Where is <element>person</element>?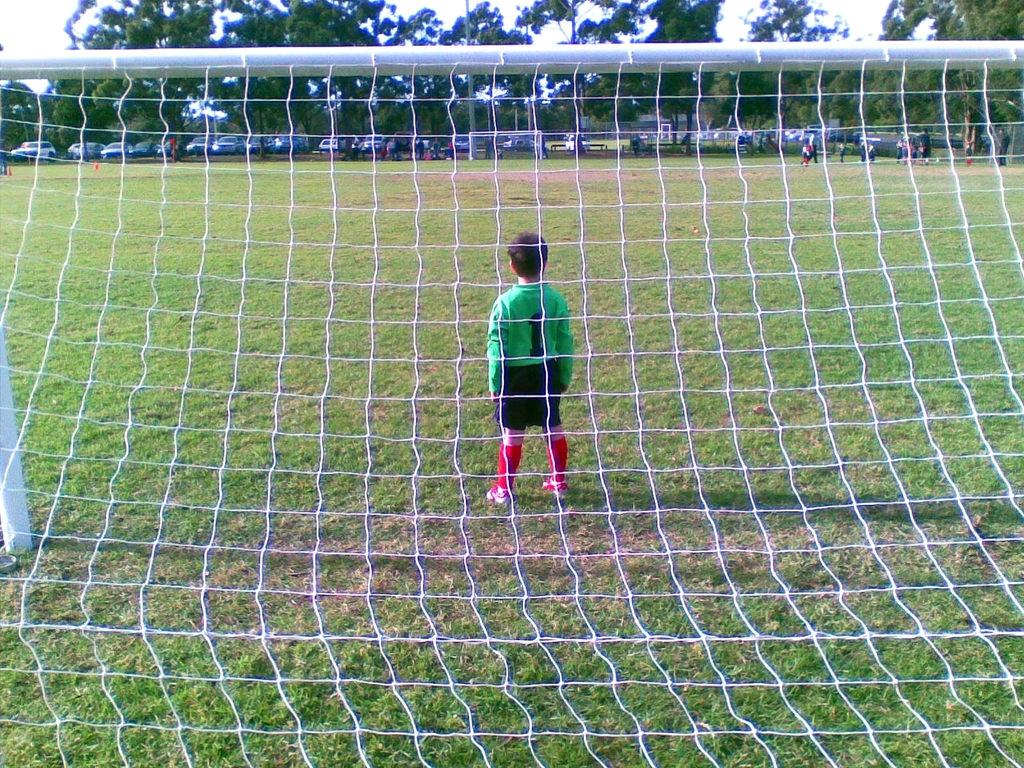
box=[801, 140, 814, 164].
